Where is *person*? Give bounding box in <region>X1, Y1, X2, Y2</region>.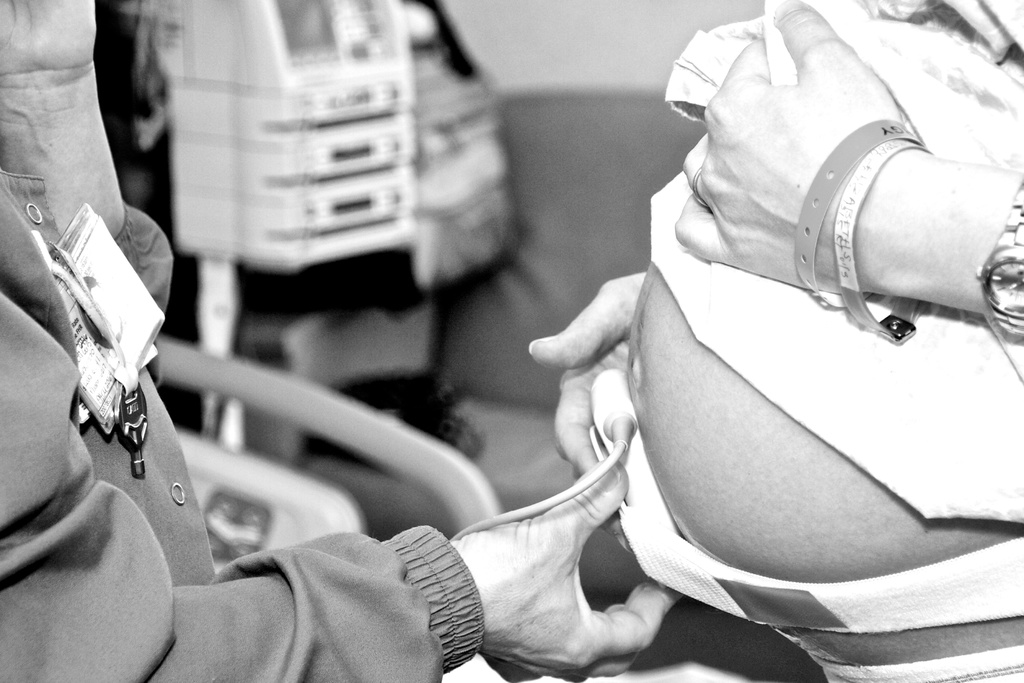
<region>522, 0, 1023, 682</region>.
